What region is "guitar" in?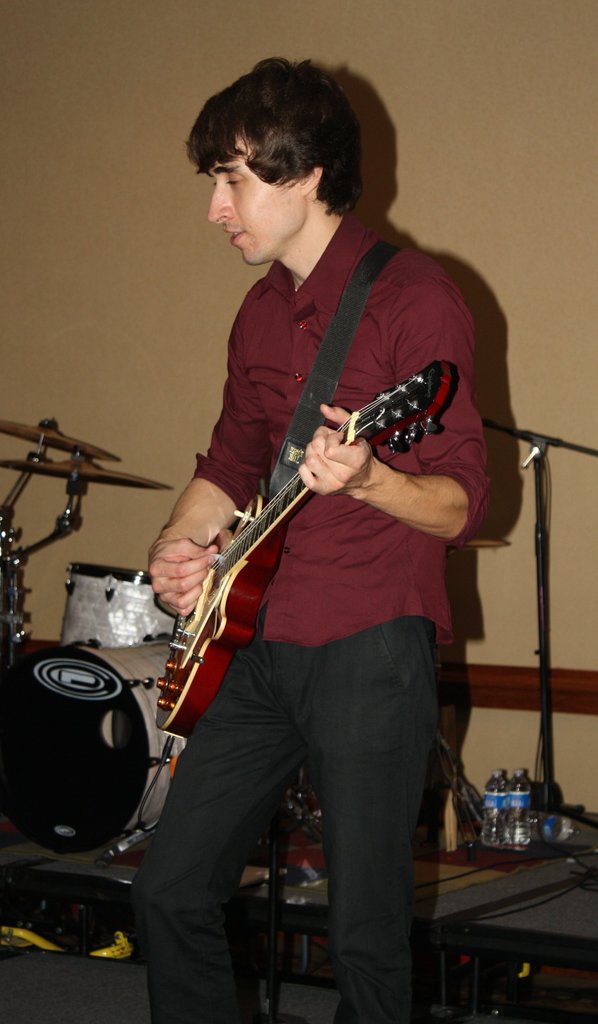
pyautogui.locateOnScreen(155, 358, 459, 745).
